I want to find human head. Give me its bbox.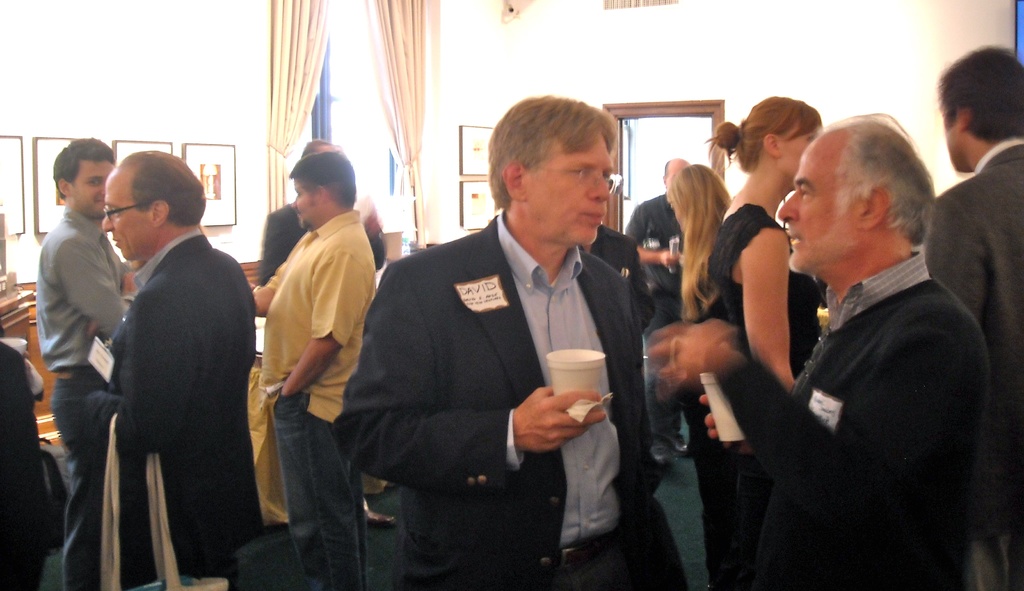
[481,92,634,232].
